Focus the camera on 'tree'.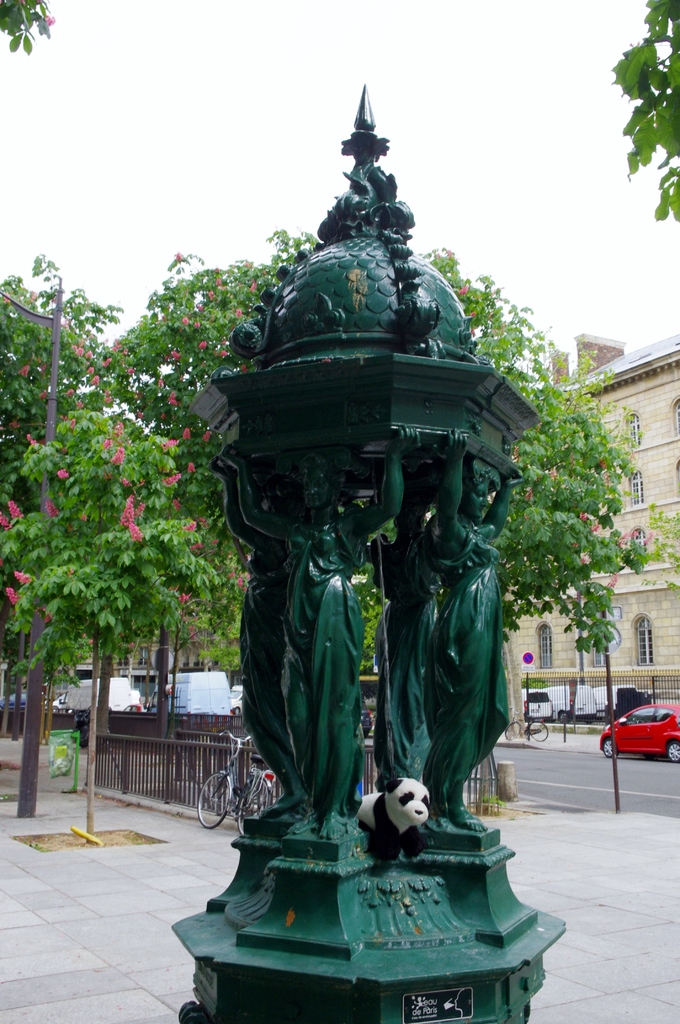
Focus region: box(608, 0, 679, 220).
